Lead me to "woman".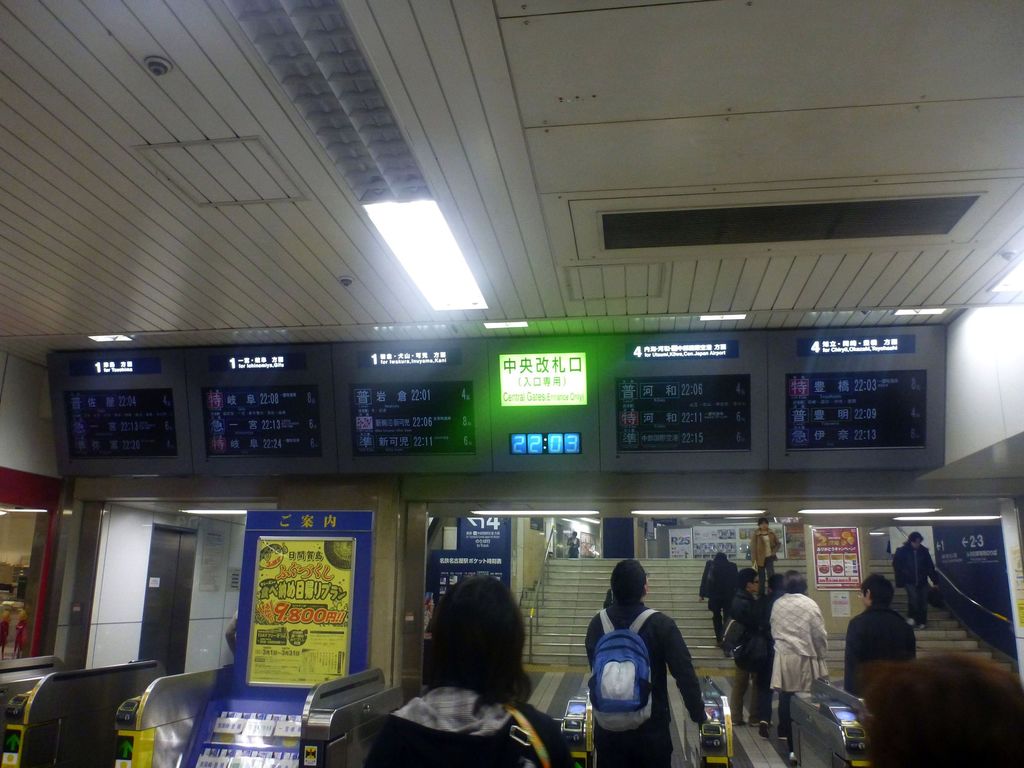
Lead to region(372, 573, 600, 767).
